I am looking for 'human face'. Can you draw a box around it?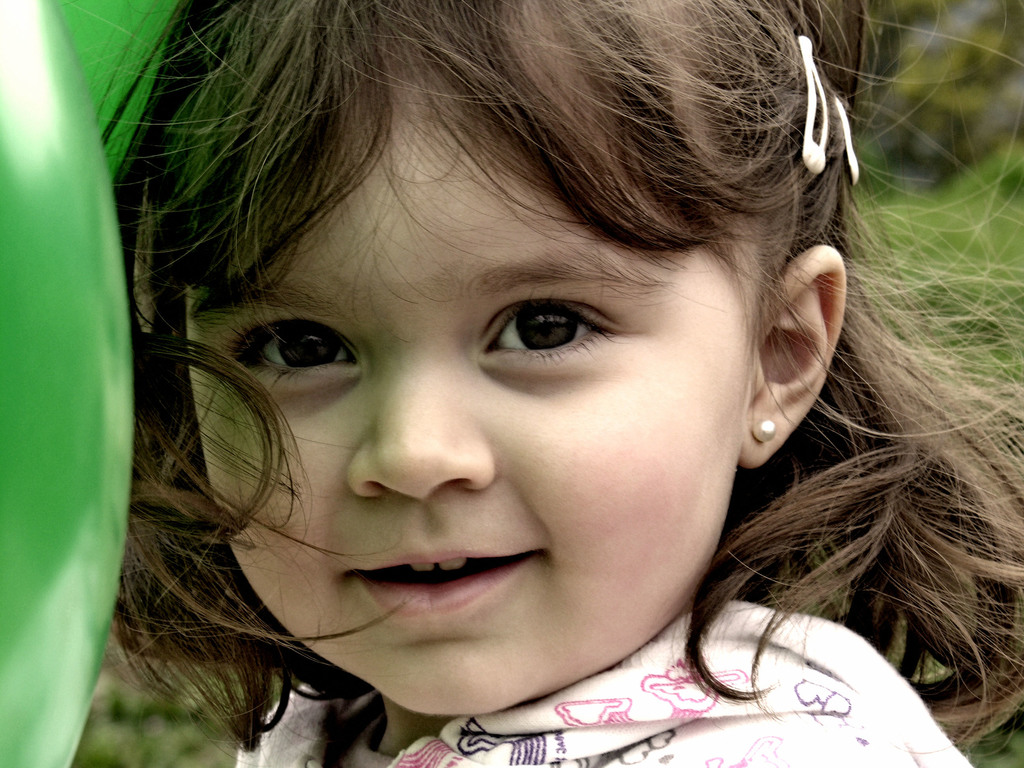
Sure, the bounding box is (182, 72, 760, 714).
